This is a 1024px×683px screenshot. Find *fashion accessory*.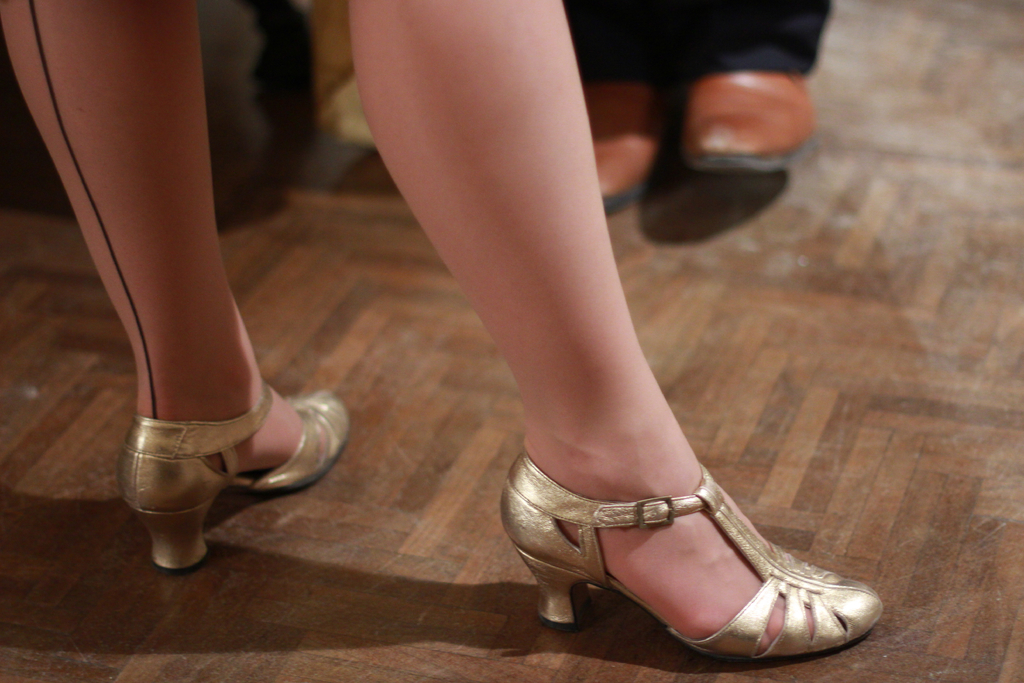
Bounding box: bbox=(584, 81, 676, 218).
